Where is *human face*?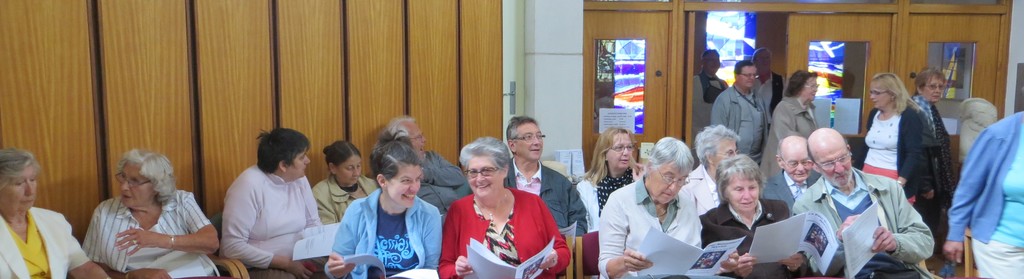
284,148,310,179.
